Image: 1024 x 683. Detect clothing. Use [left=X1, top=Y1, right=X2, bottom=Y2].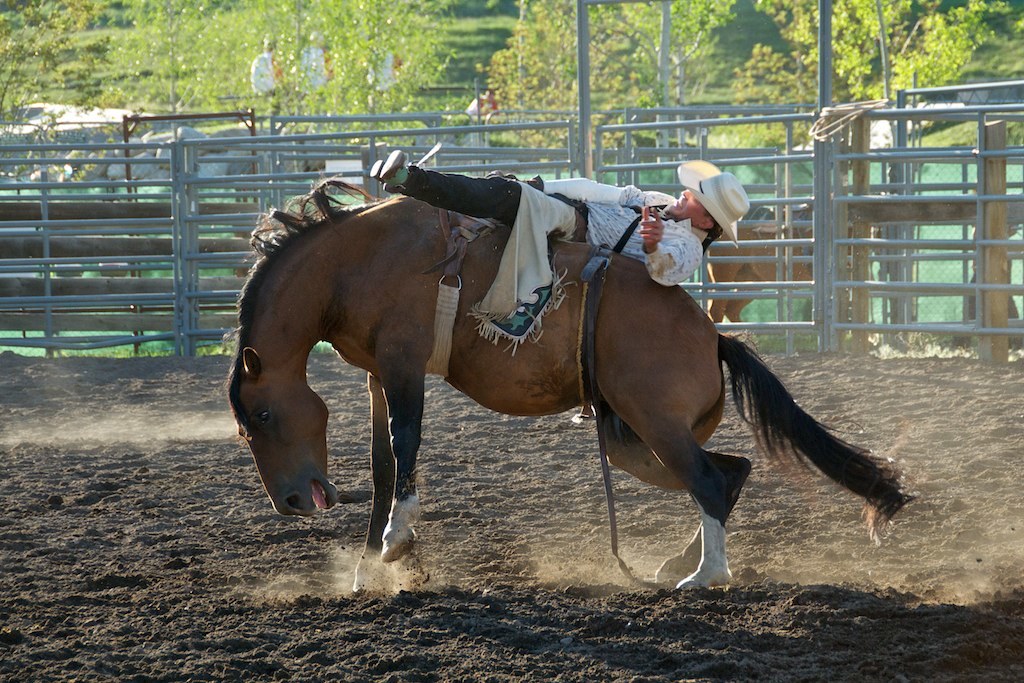
[left=385, top=167, right=705, bottom=288].
